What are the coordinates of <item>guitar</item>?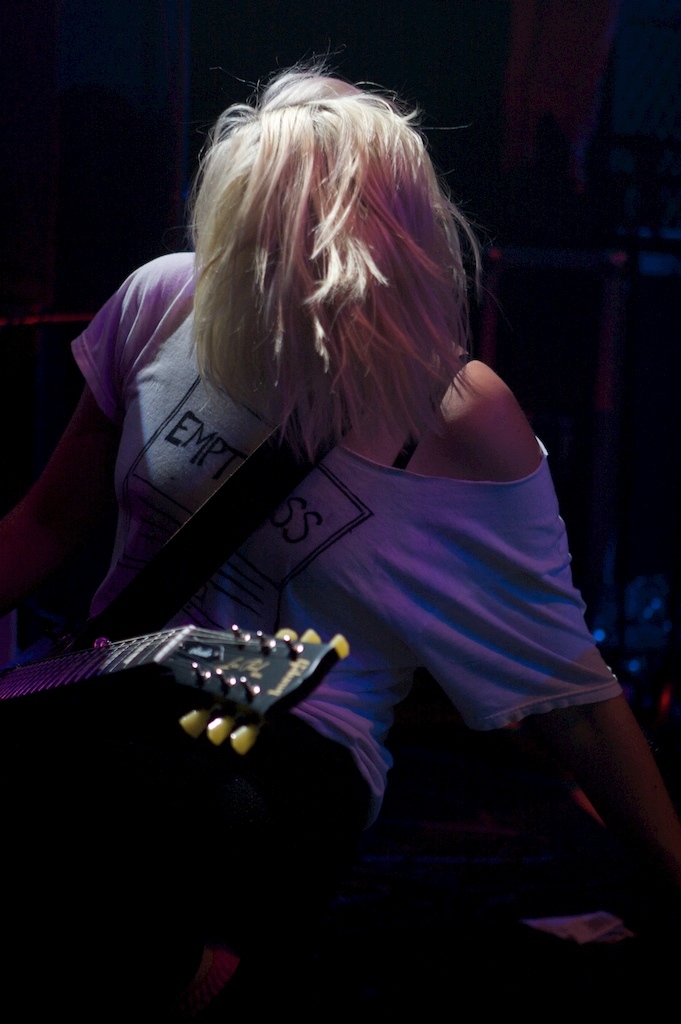
(0,615,350,757).
